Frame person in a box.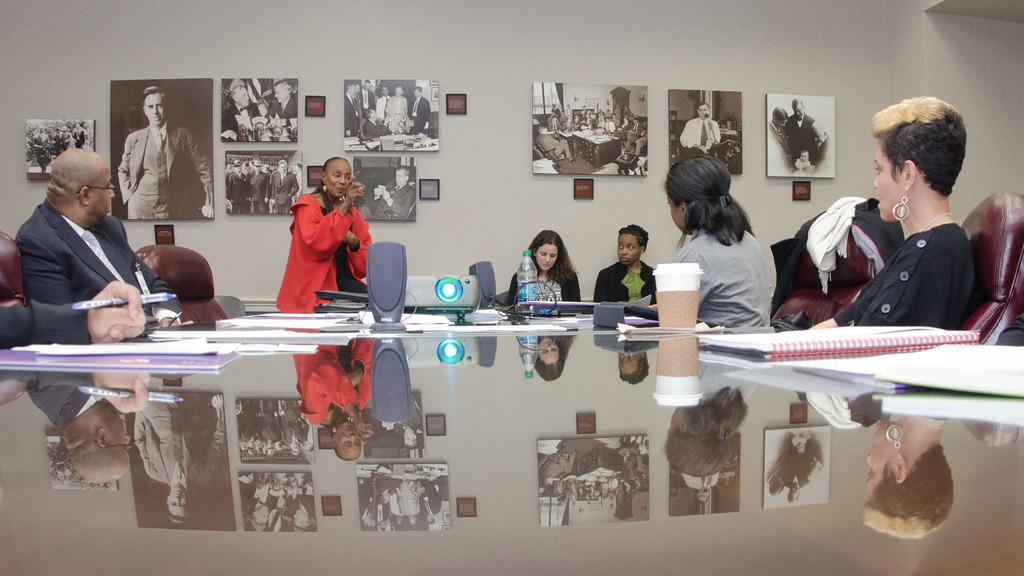
118:85:215:220.
